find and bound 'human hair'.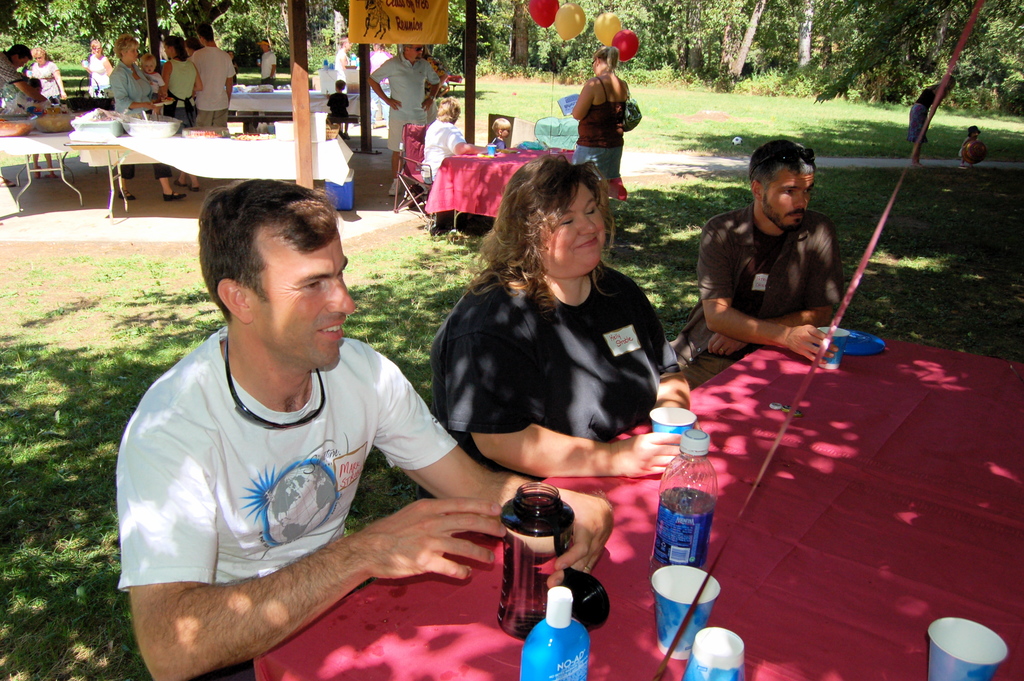
Bound: detection(198, 177, 341, 319).
